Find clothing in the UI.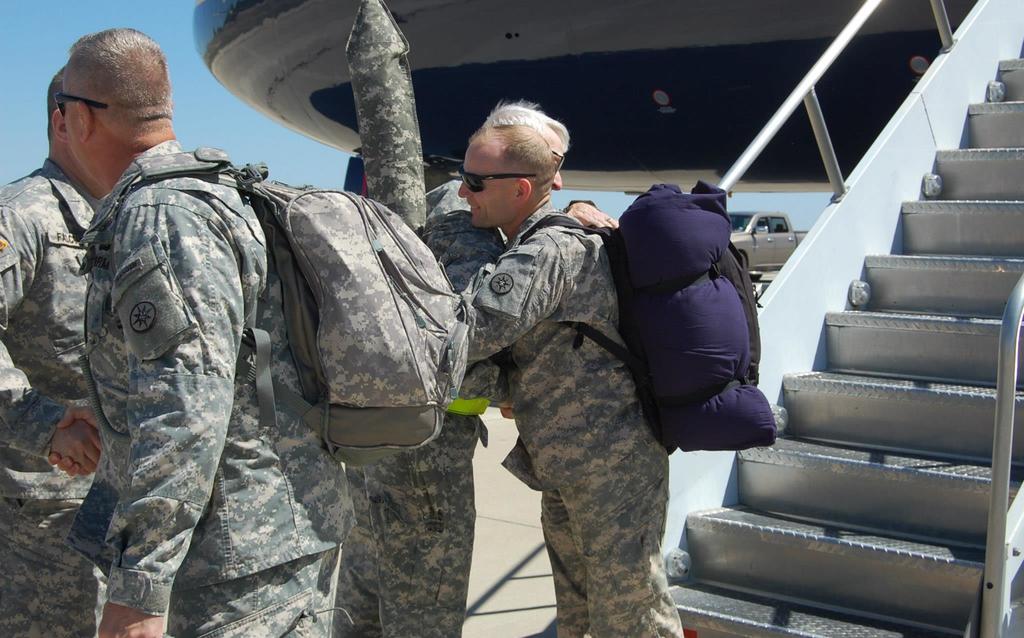
UI element at (455,211,681,637).
